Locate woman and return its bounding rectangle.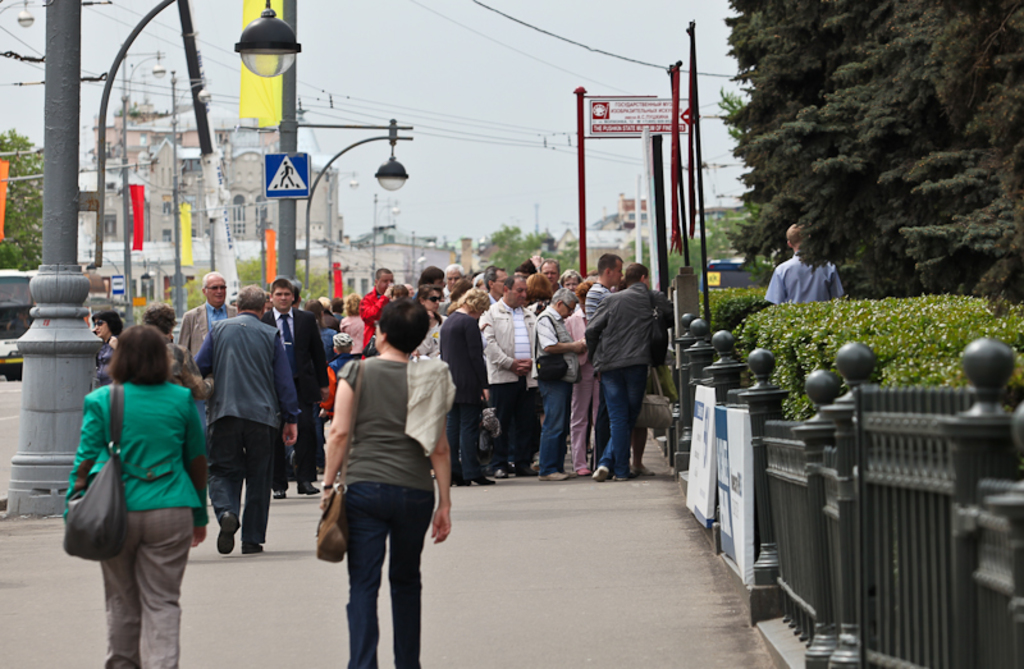
90 310 122 391.
